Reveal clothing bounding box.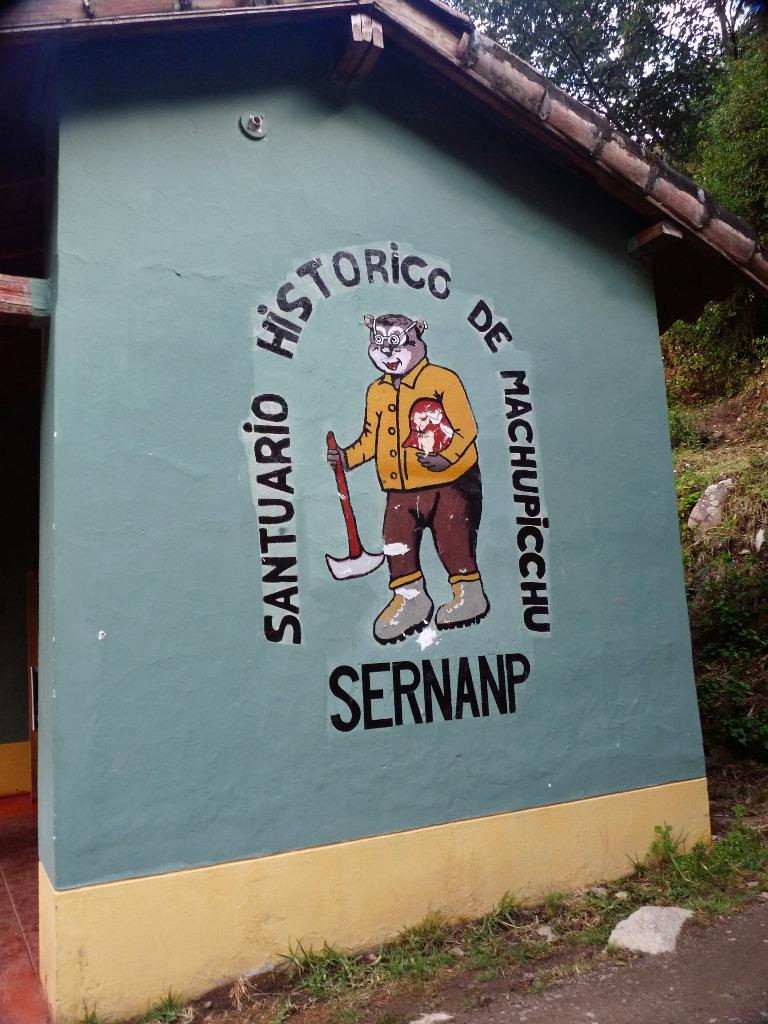
Revealed: select_region(340, 353, 490, 588).
